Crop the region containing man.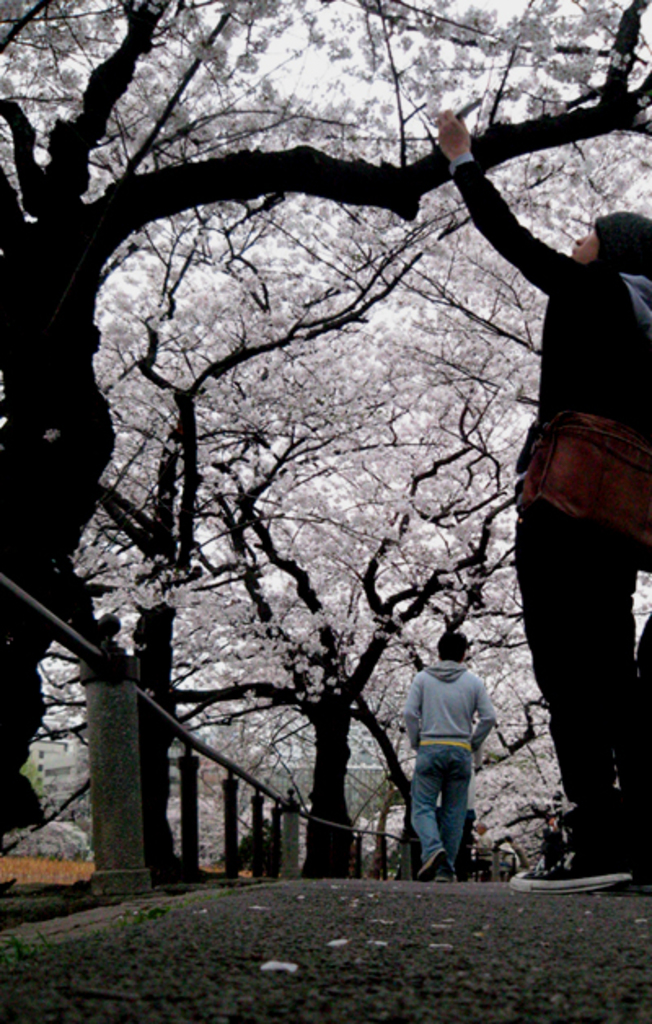
Crop region: [394, 629, 502, 882].
